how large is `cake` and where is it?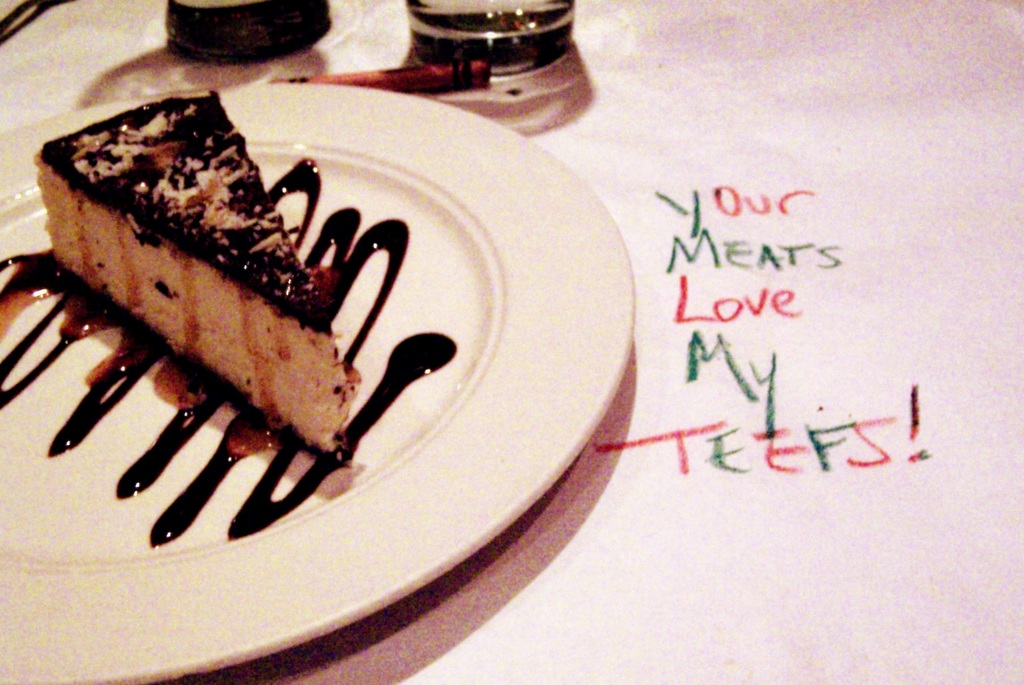
Bounding box: bbox=(37, 85, 364, 458).
